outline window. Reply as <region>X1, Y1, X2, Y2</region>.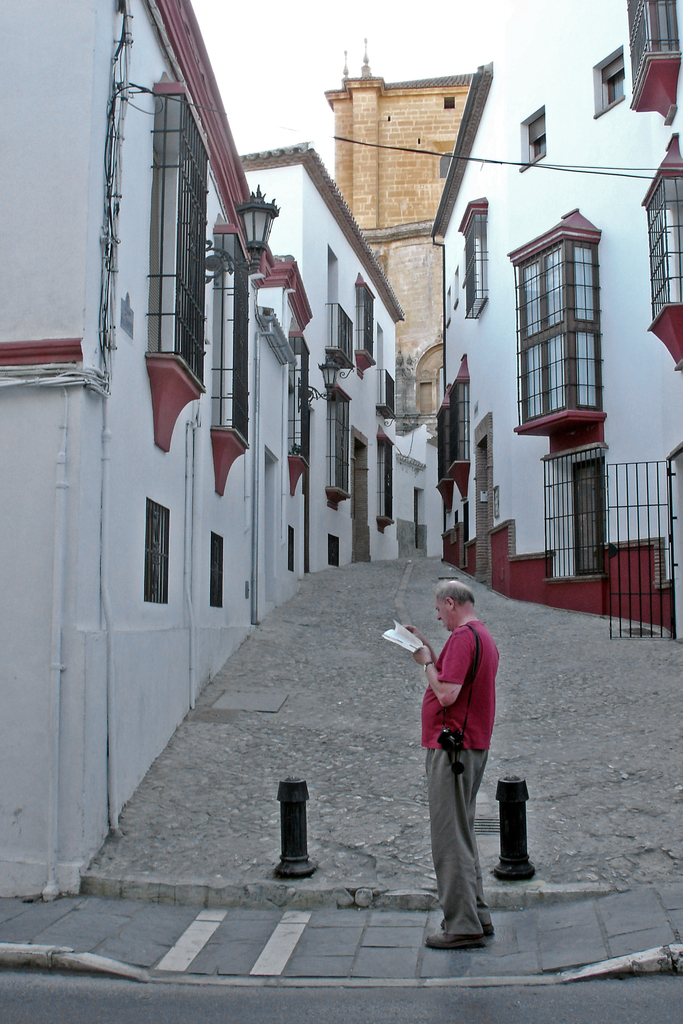
<region>520, 99, 542, 173</region>.
